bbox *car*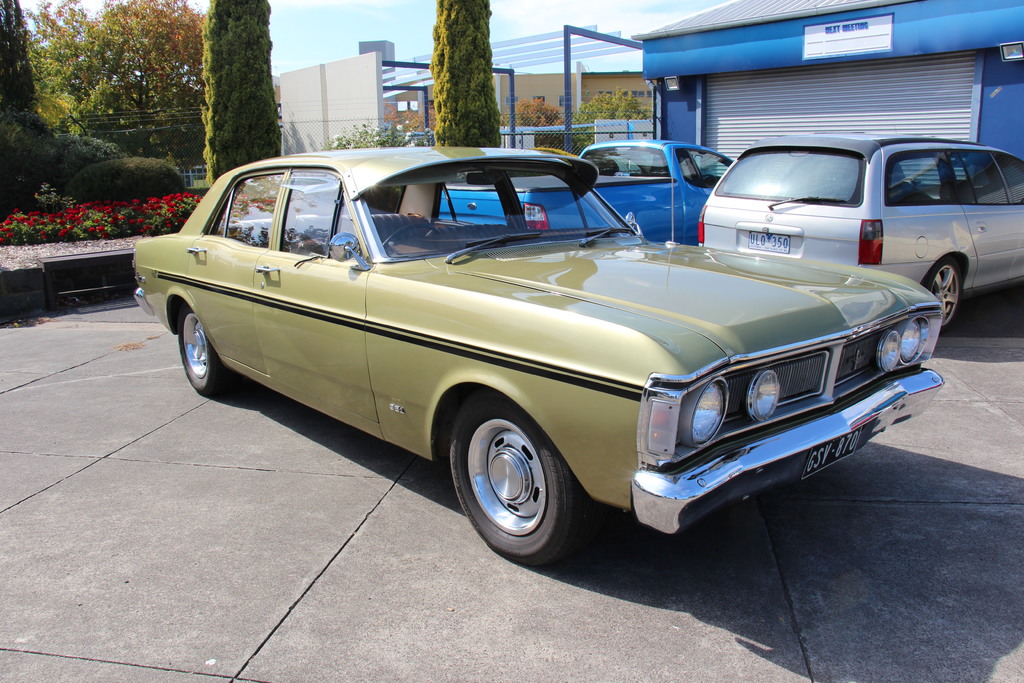
(124, 139, 947, 575)
